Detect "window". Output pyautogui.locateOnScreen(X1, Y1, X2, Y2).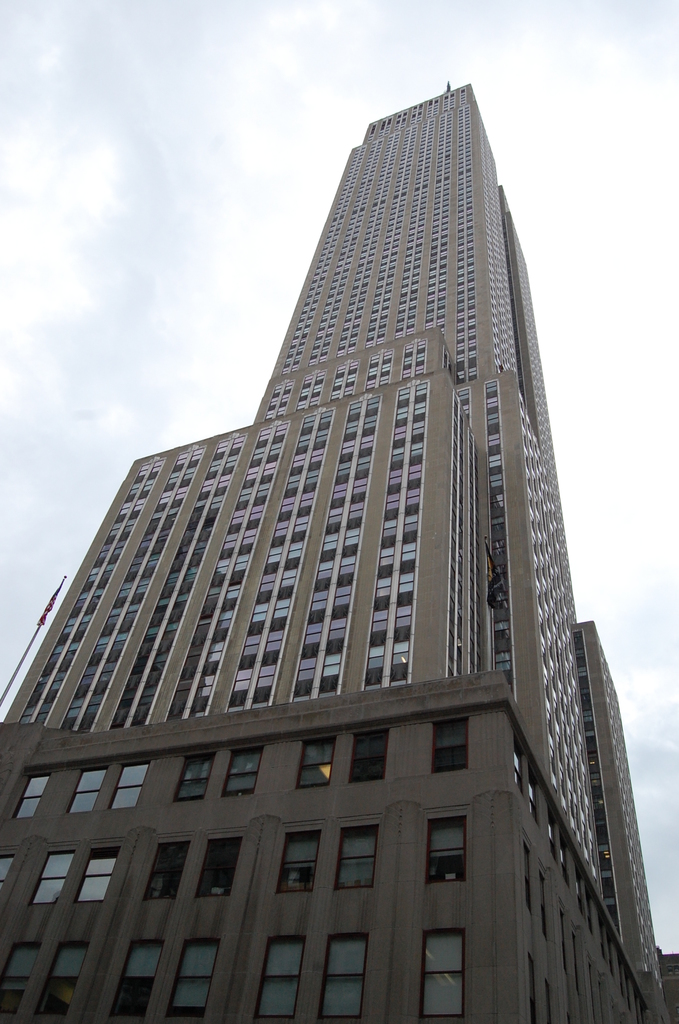
pyautogui.locateOnScreen(167, 945, 220, 1017).
